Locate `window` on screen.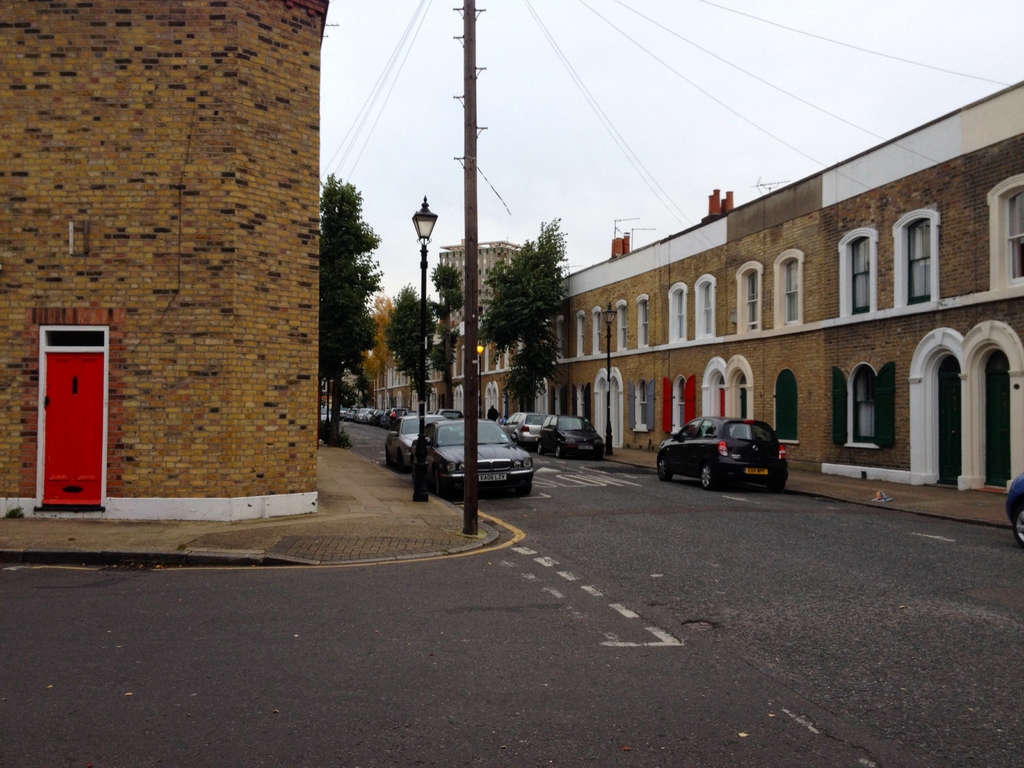
On screen at select_region(666, 371, 702, 436).
